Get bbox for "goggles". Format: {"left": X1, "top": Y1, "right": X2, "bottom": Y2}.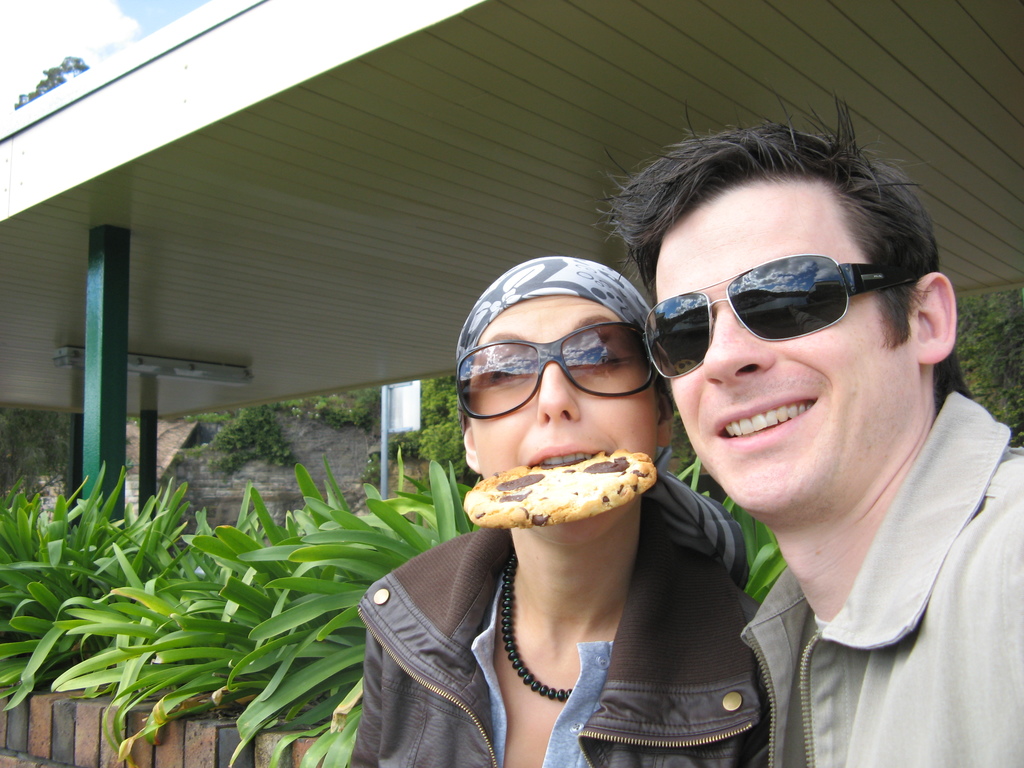
{"left": 623, "top": 258, "right": 925, "bottom": 367}.
